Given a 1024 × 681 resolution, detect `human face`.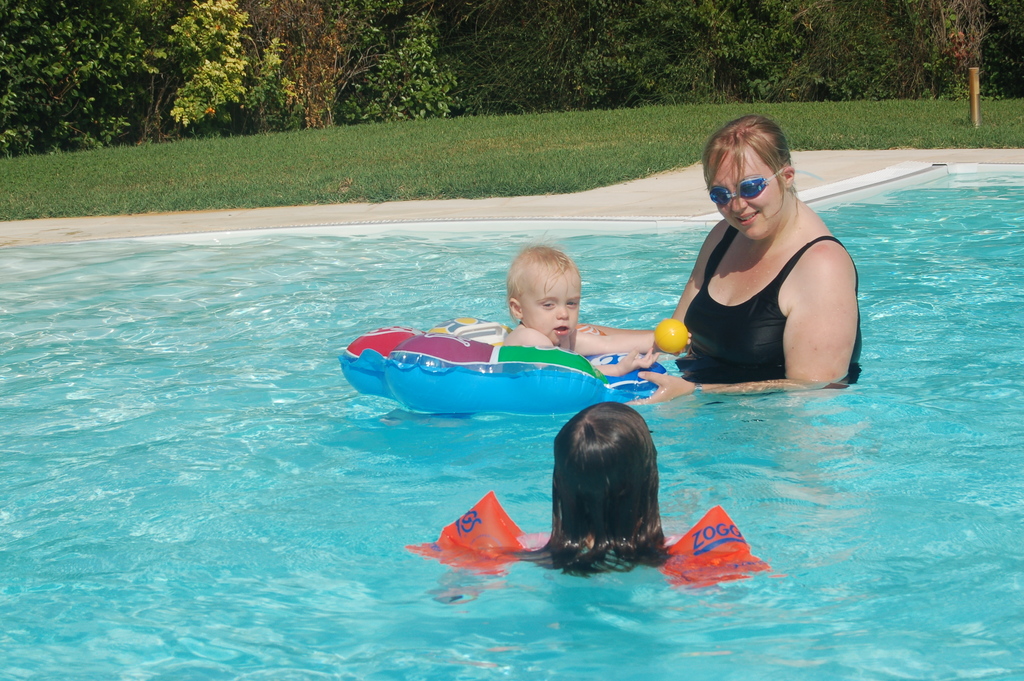
{"left": 705, "top": 144, "right": 785, "bottom": 243}.
